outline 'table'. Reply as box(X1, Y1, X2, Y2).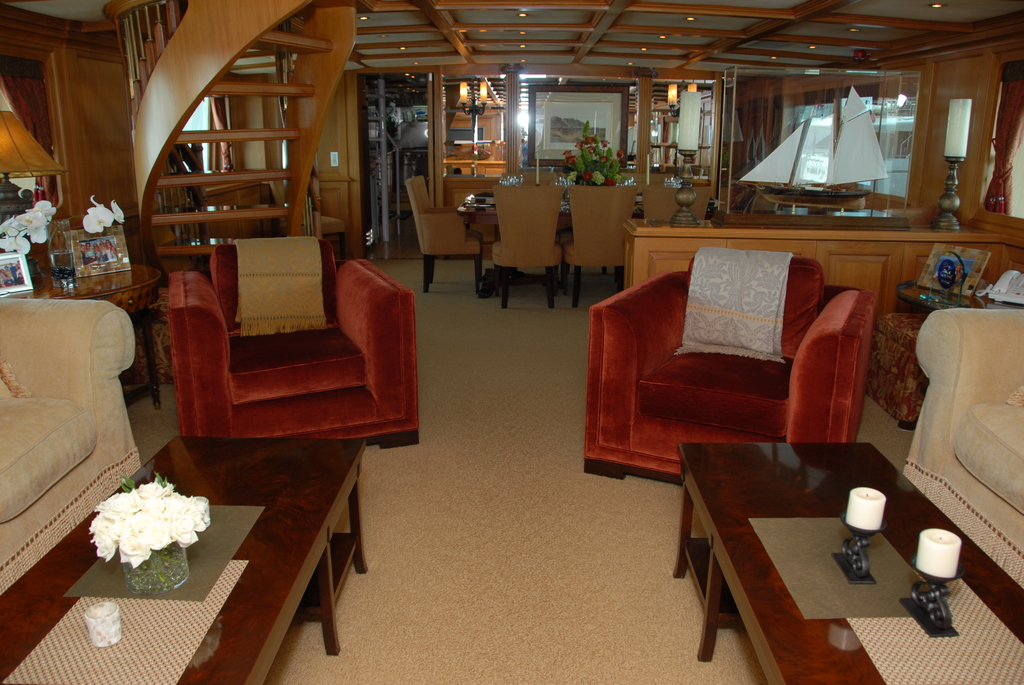
box(660, 439, 1008, 678).
